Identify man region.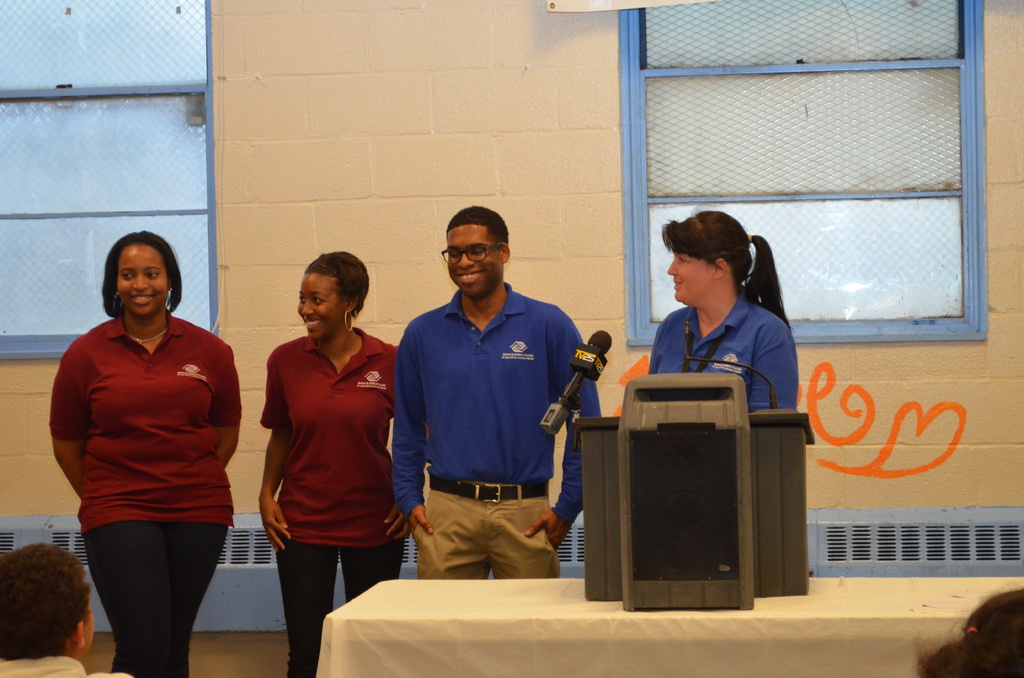
Region: 0:542:127:677.
